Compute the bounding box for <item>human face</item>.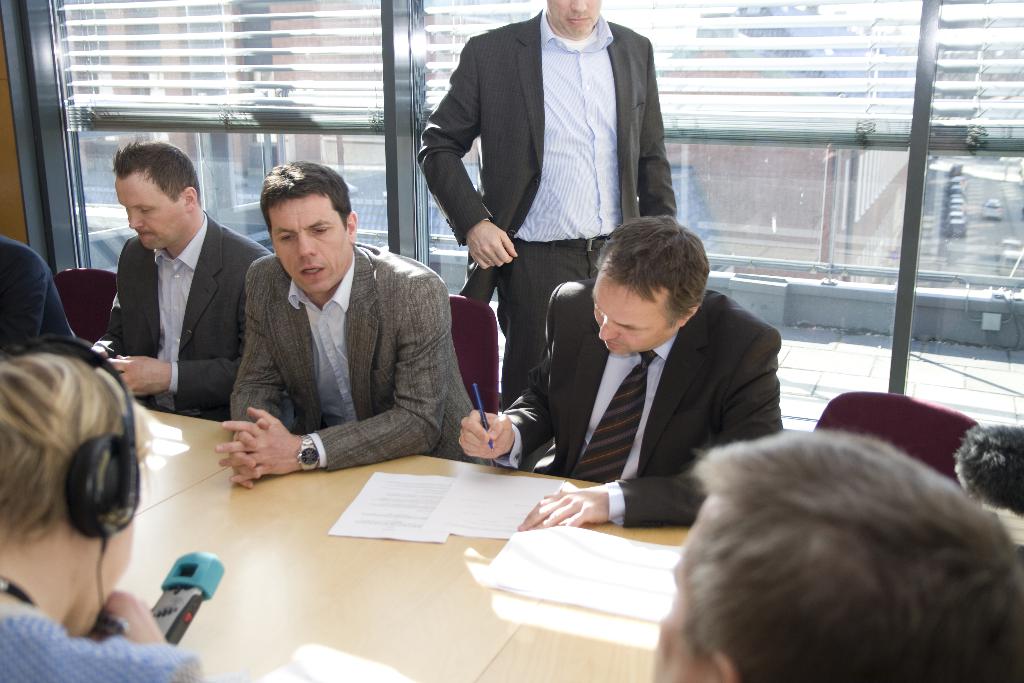
detection(588, 273, 686, 358).
